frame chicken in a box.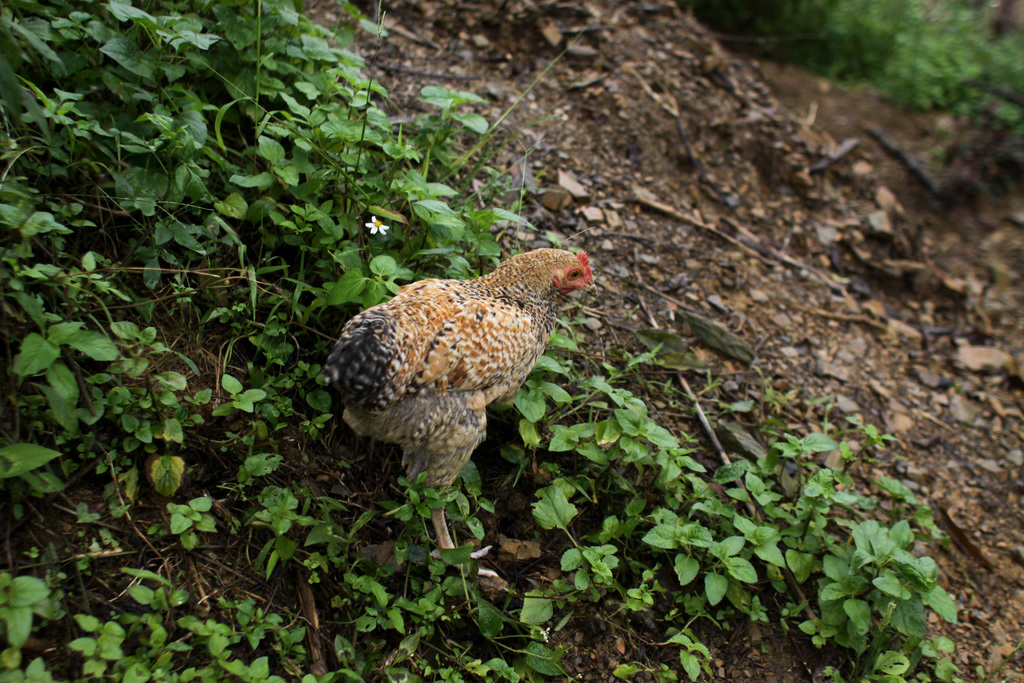
select_region(304, 244, 612, 541).
